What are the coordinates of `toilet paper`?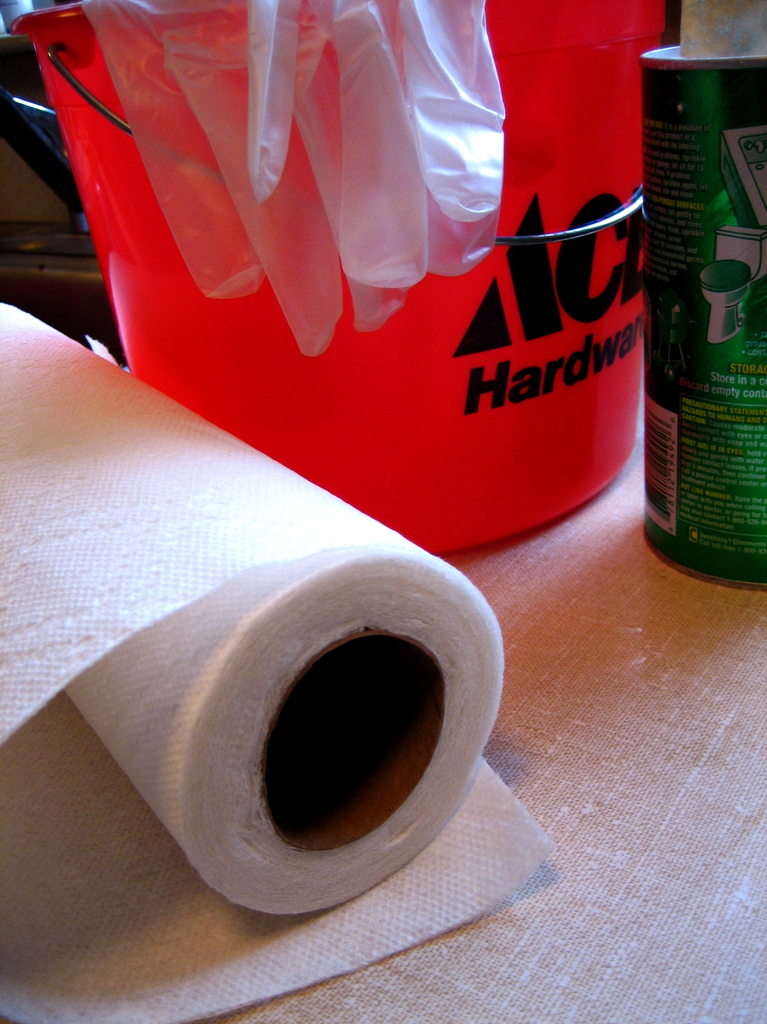
region(0, 690, 561, 1023).
